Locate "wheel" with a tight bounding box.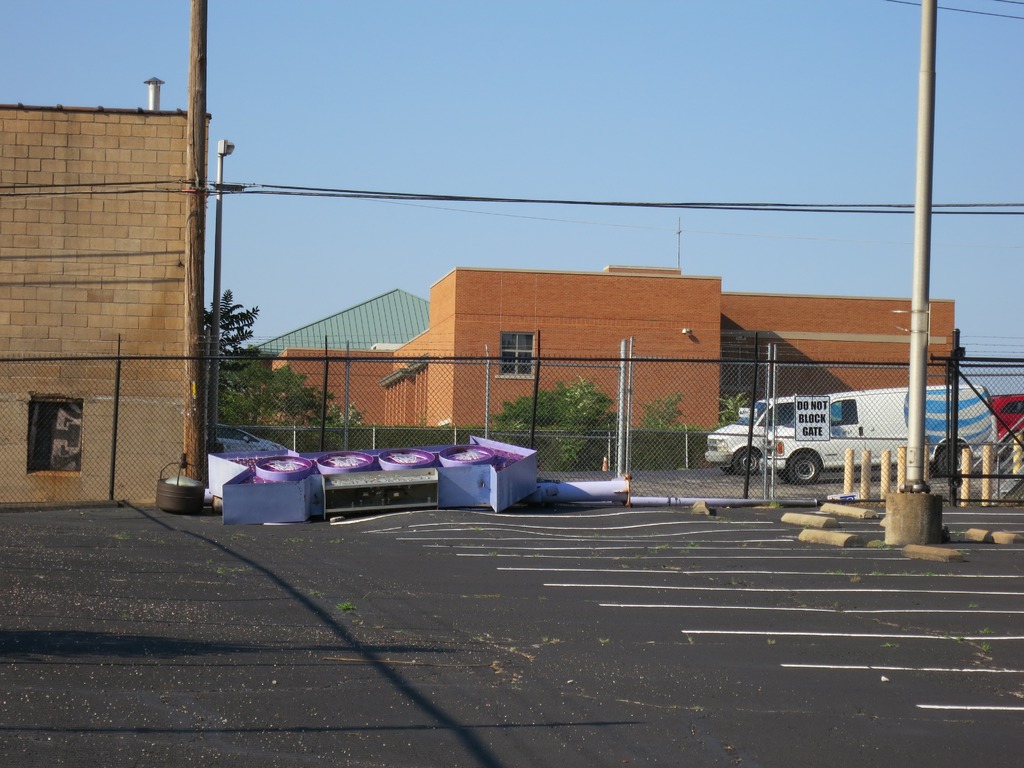
[733,447,755,474].
